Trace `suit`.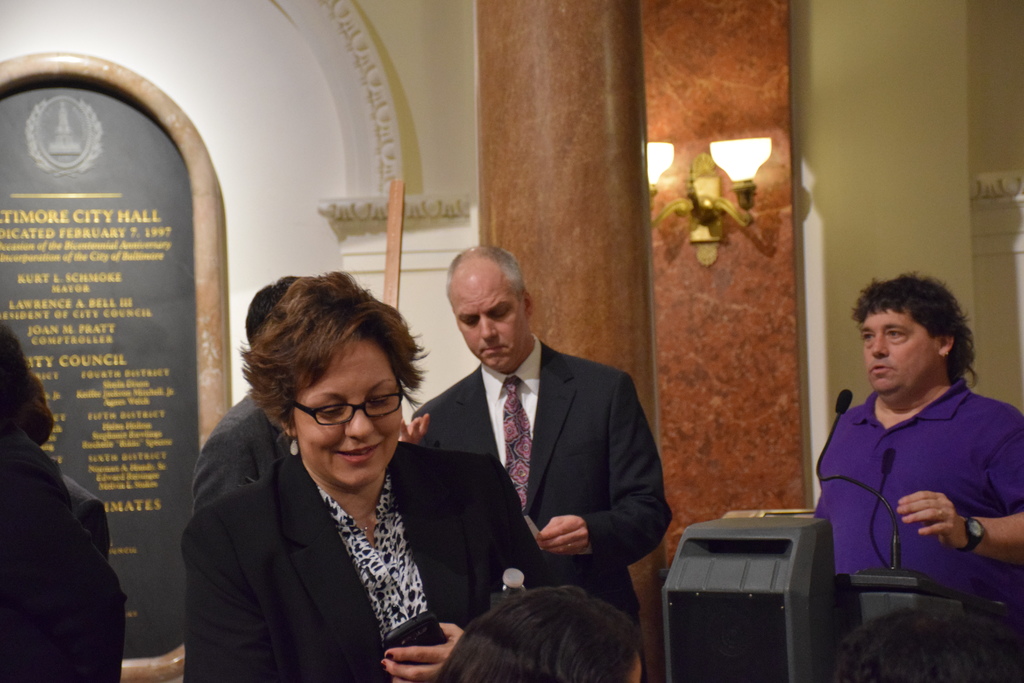
Traced to left=190, top=386, right=295, bottom=511.
